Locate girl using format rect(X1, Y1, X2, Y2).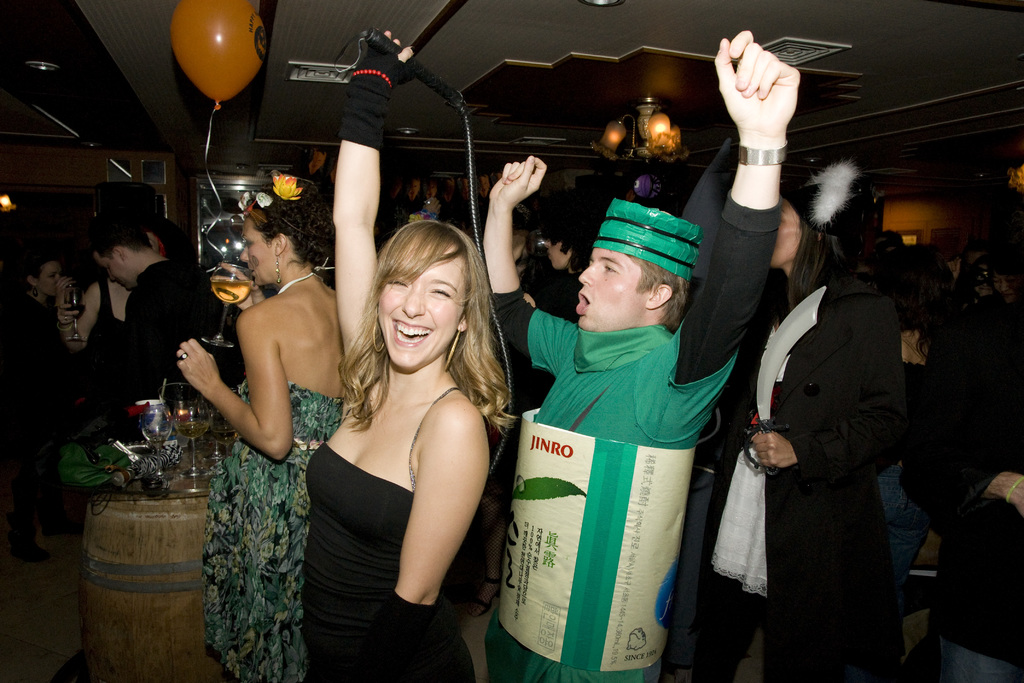
rect(897, 193, 1023, 682).
